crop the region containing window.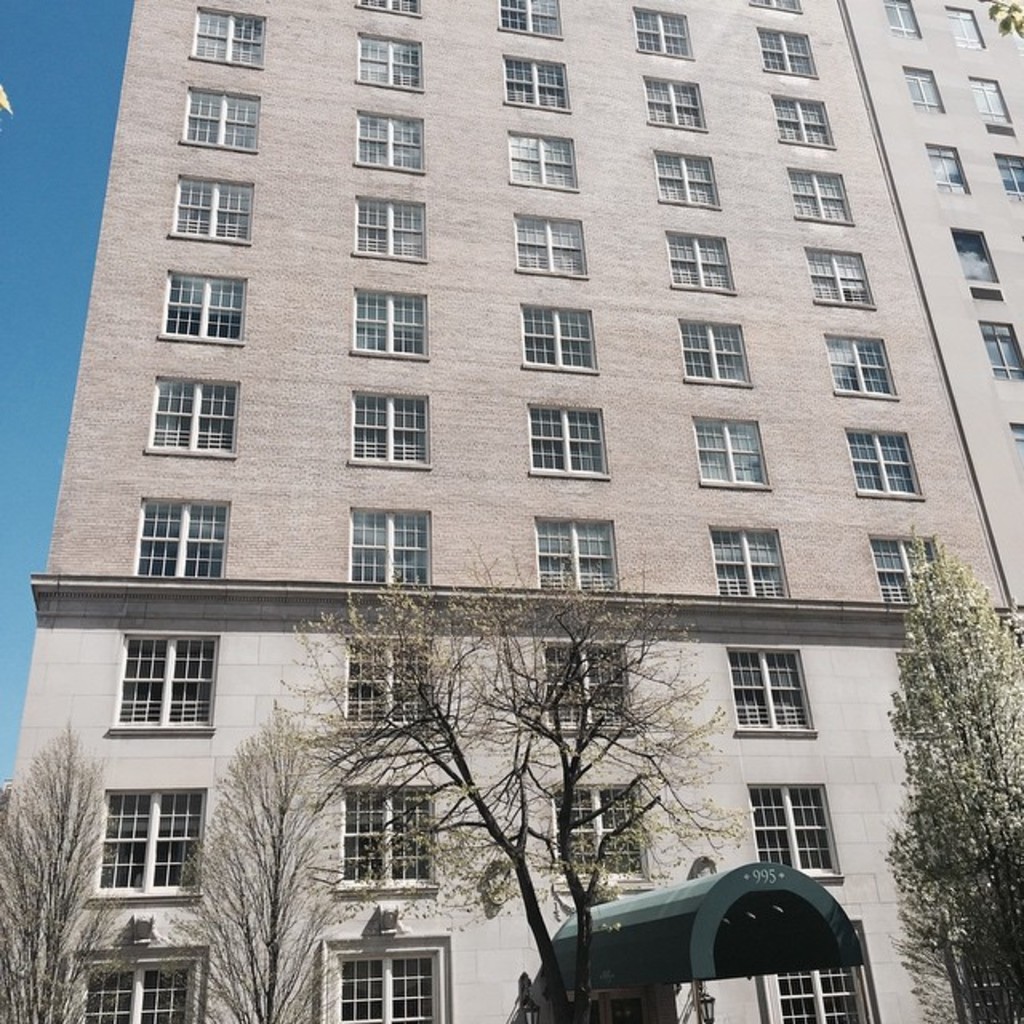
Crop region: x1=950 y1=218 x2=1000 y2=298.
